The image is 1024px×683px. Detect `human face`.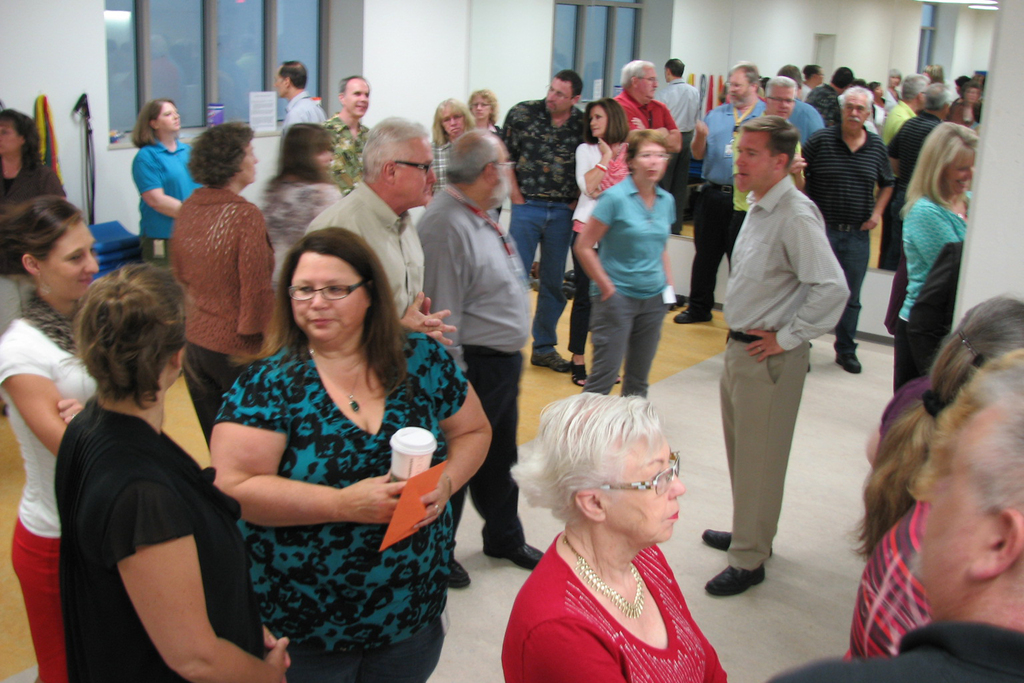
Detection: l=890, t=75, r=900, b=87.
